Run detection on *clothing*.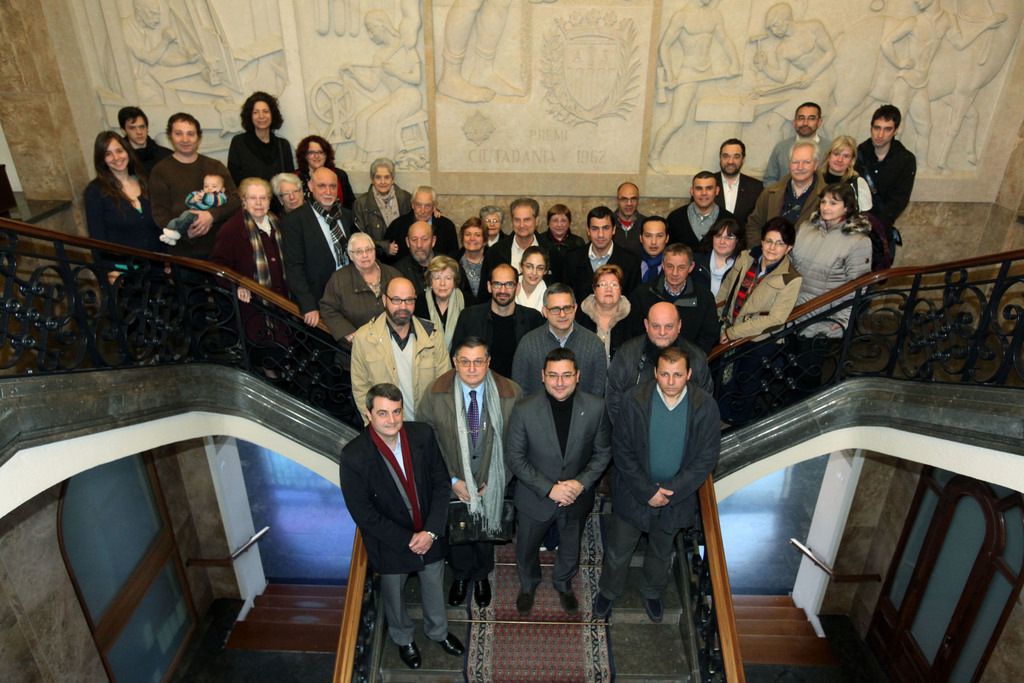
Result: 445:248:492:292.
